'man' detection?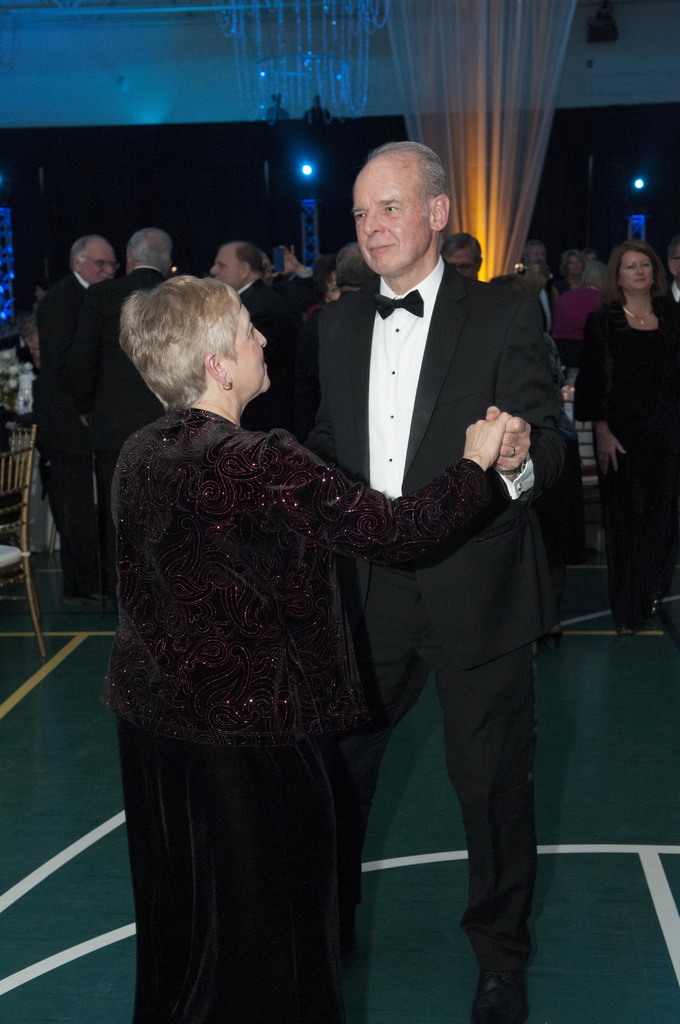
region(35, 236, 118, 608)
